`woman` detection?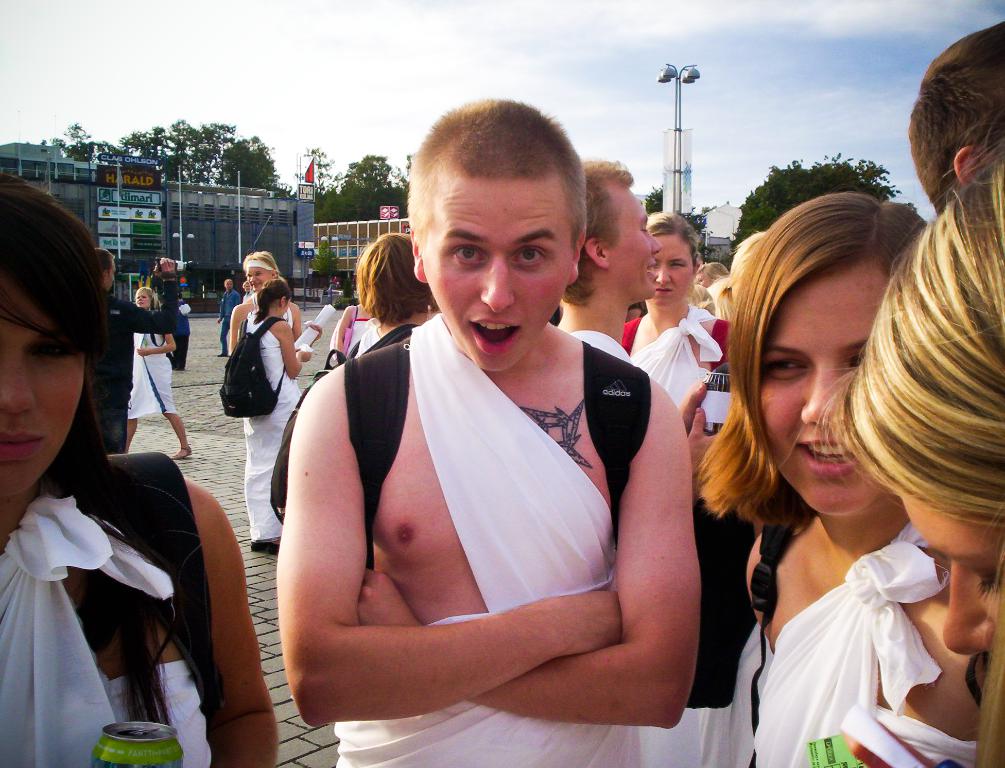
BBox(697, 190, 996, 767)
